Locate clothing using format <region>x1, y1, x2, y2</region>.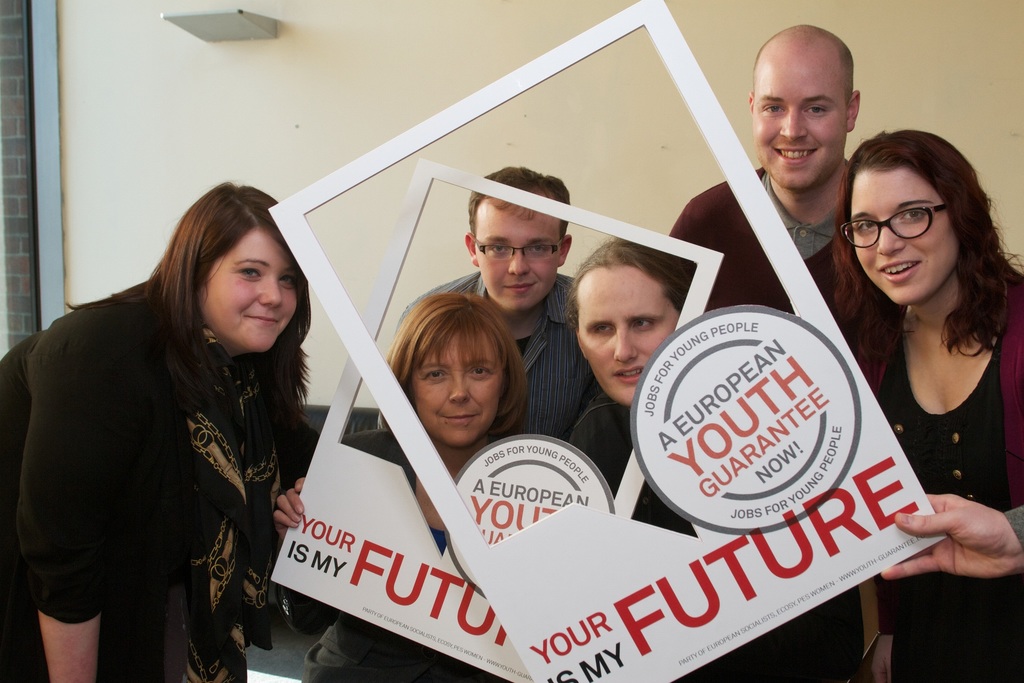
<region>1002, 504, 1023, 543</region>.
